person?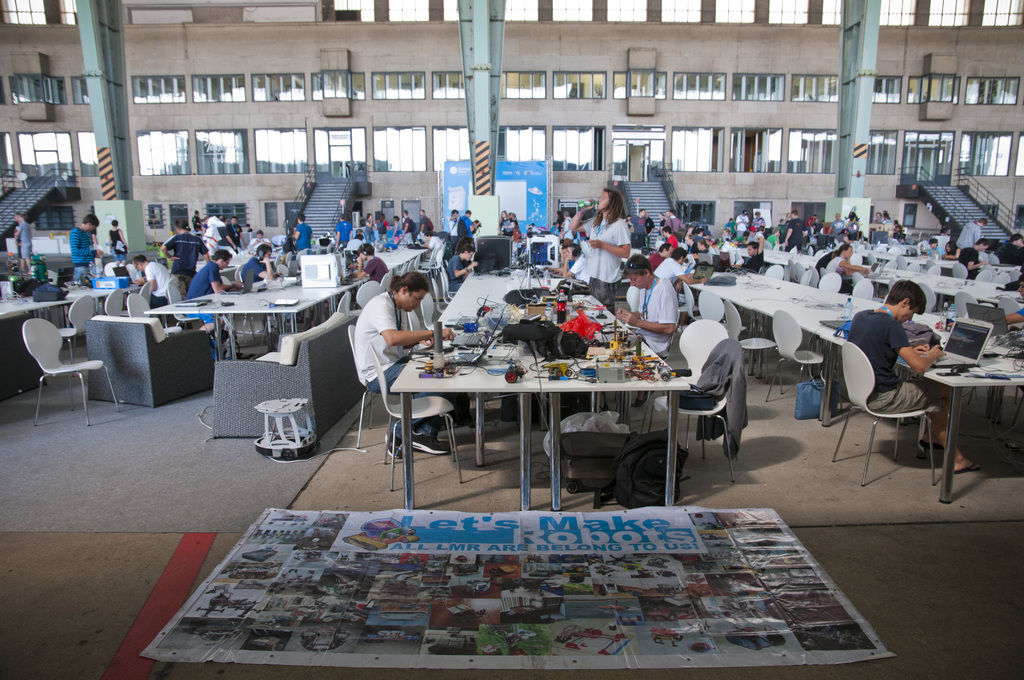
l=343, t=234, r=365, b=254
